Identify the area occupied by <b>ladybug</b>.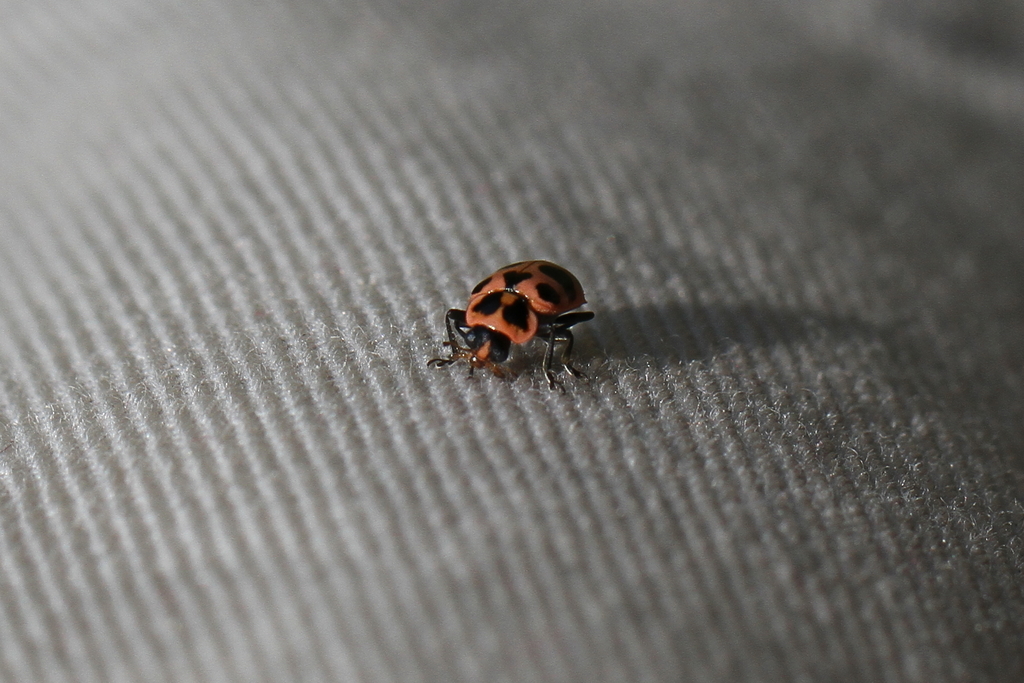
Area: BBox(425, 257, 596, 399).
